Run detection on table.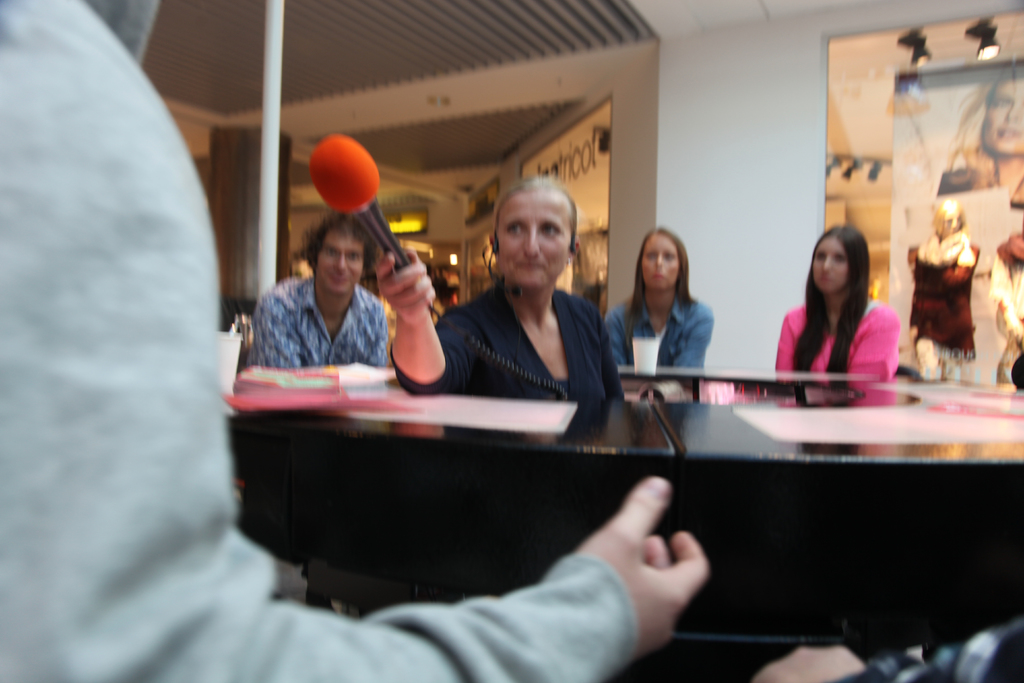
Result: 193:326:674:641.
